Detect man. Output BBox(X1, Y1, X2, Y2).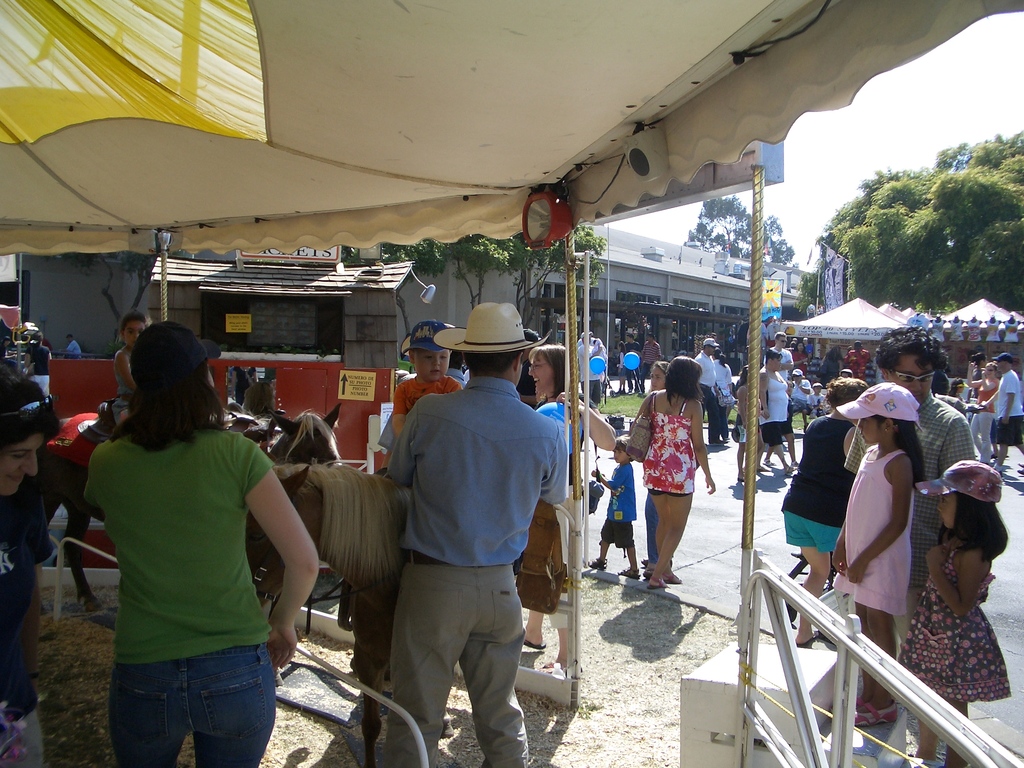
BBox(360, 317, 569, 762).
